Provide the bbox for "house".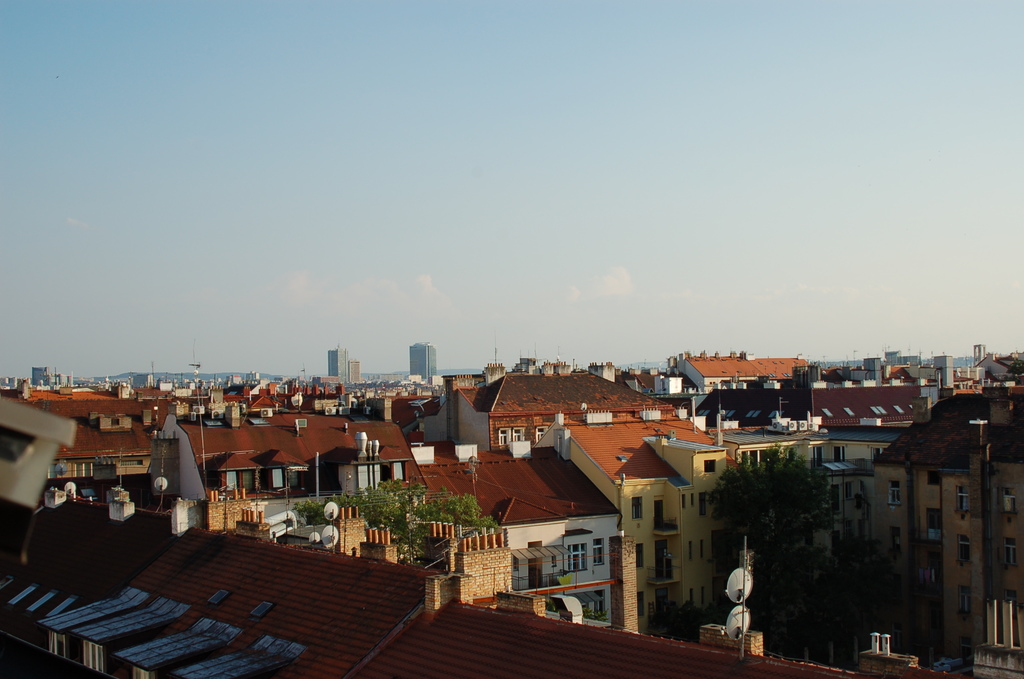
<region>536, 421, 737, 637</region>.
